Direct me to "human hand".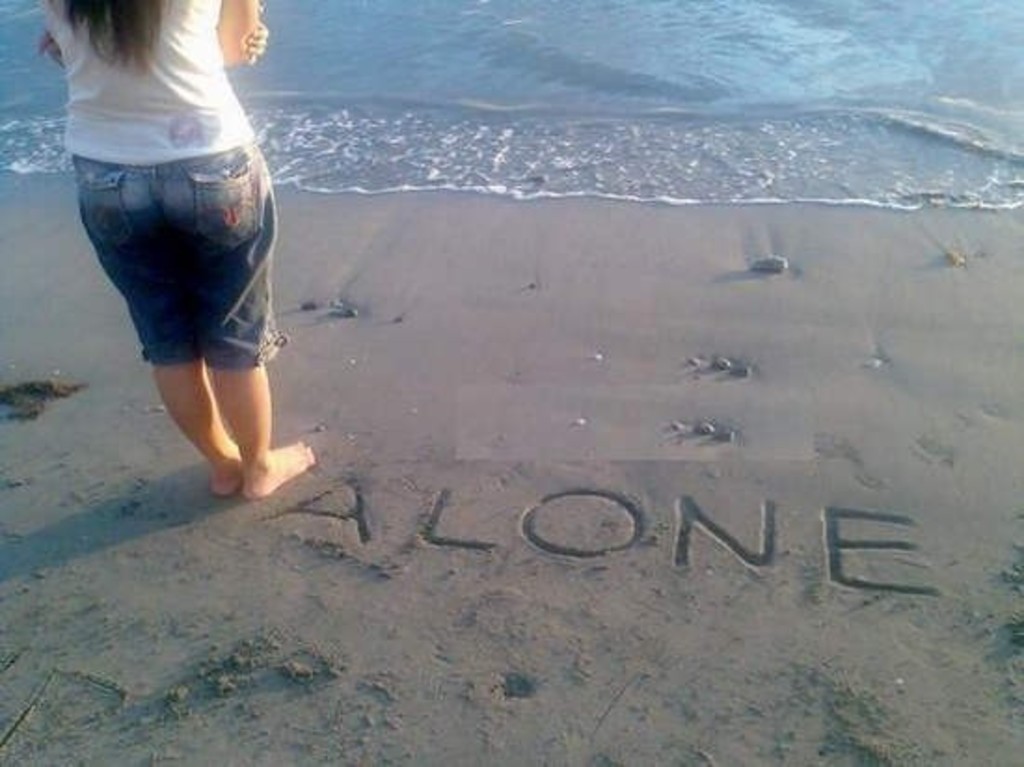
Direction: [left=34, top=32, right=65, bottom=67].
